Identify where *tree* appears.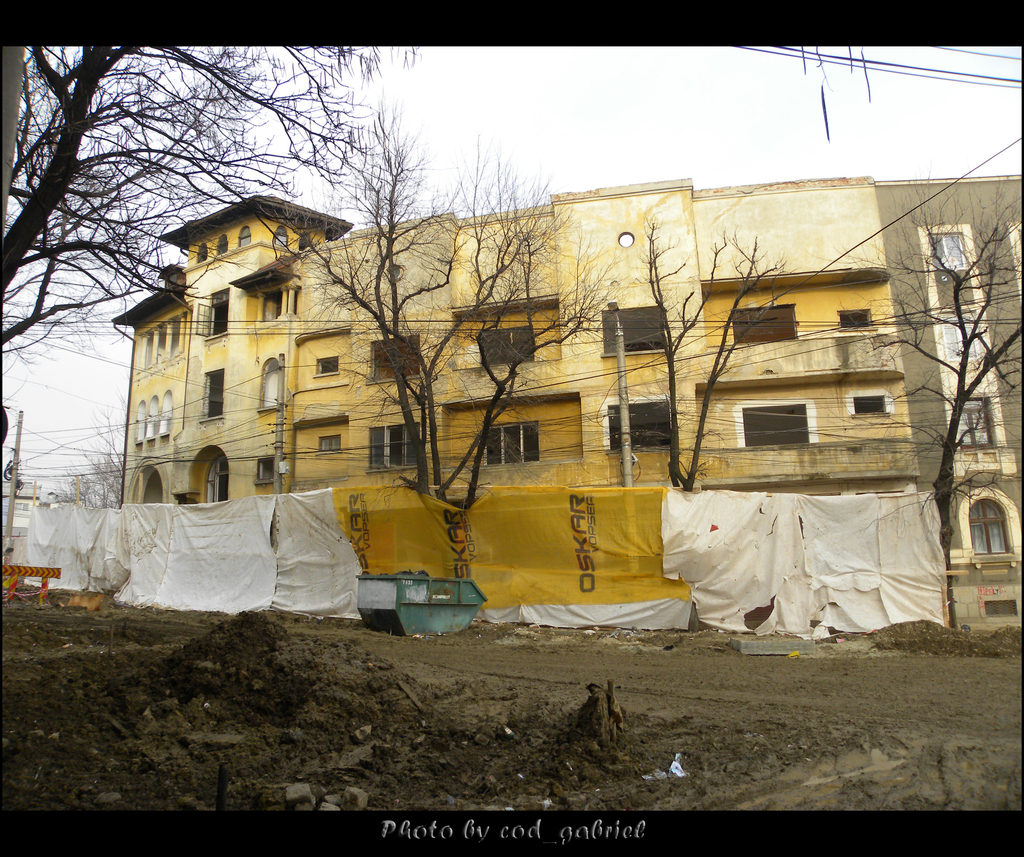
Appears at 886,163,1015,588.
